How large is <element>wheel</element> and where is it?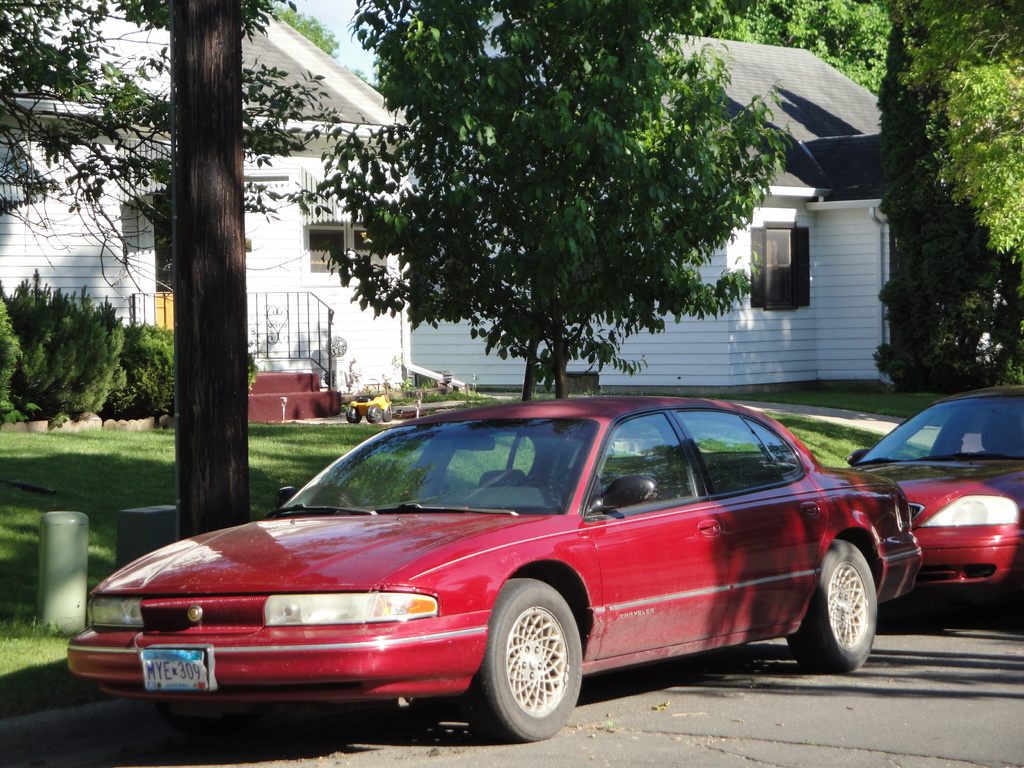
Bounding box: {"x1": 345, "y1": 404, "x2": 361, "y2": 426}.
